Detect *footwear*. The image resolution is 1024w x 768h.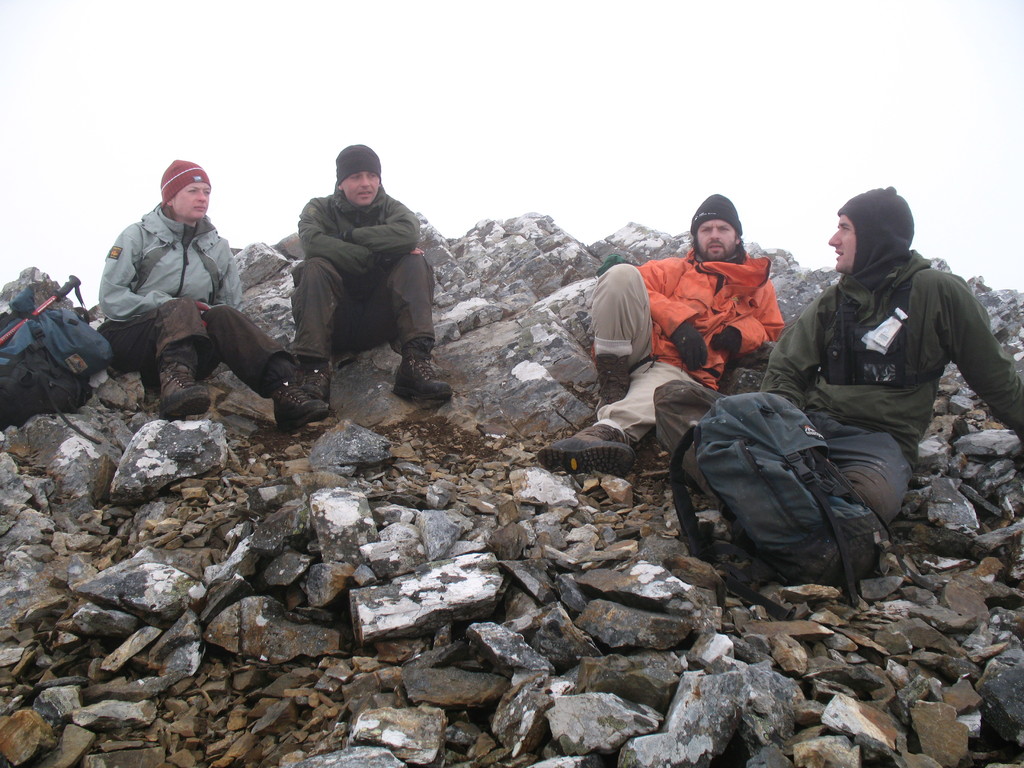
x1=591 y1=349 x2=631 y2=404.
